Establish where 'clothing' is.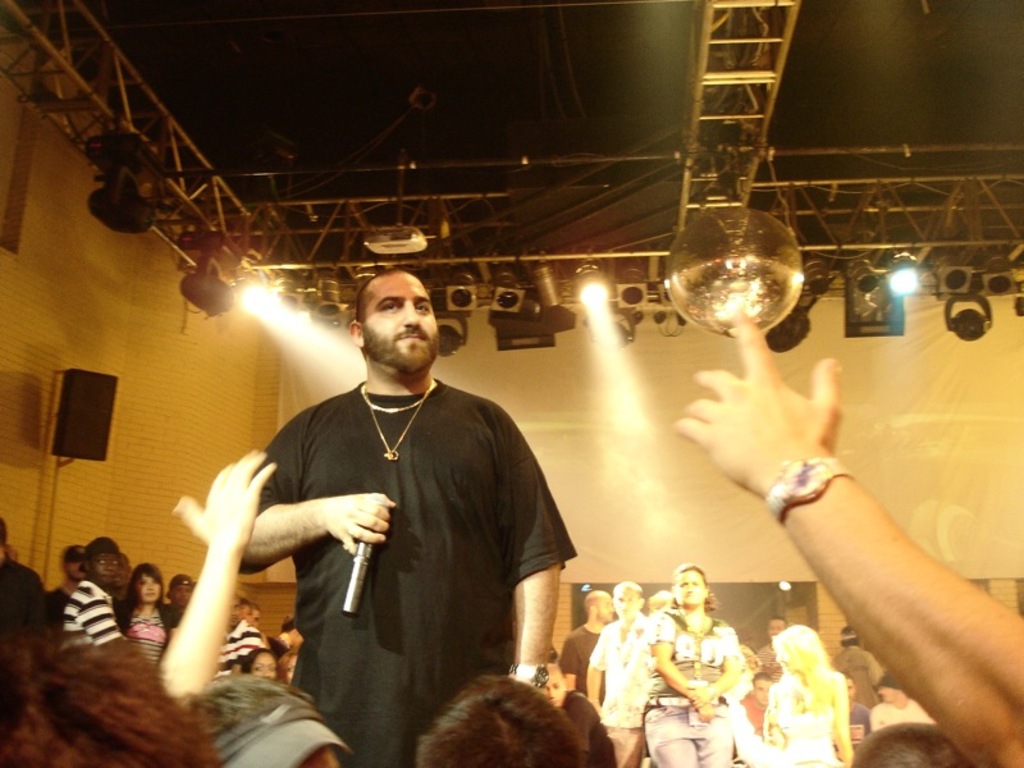
Established at x1=824, y1=648, x2=878, y2=732.
